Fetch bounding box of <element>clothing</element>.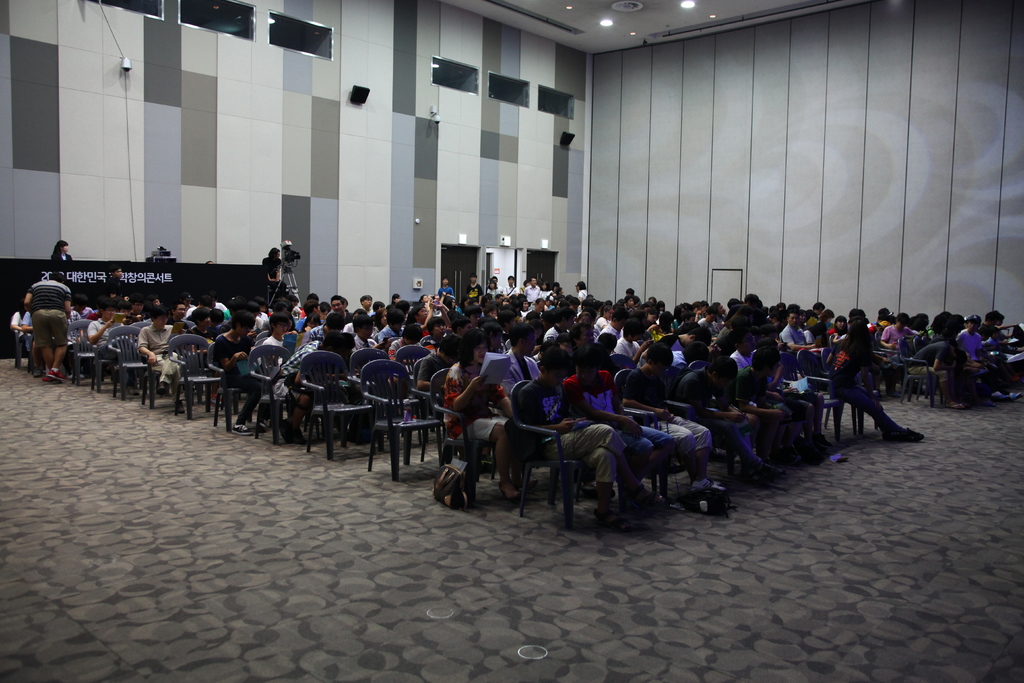
Bbox: <bbox>632, 295, 646, 309</bbox>.
